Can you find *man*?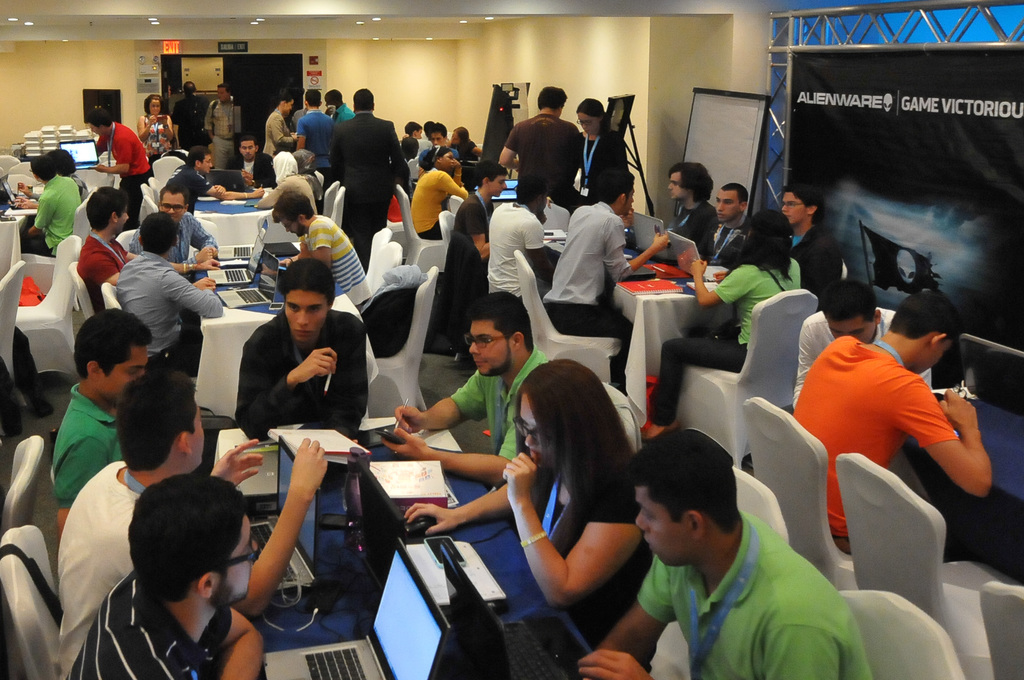
Yes, bounding box: <region>795, 275, 898, 405</region>.
